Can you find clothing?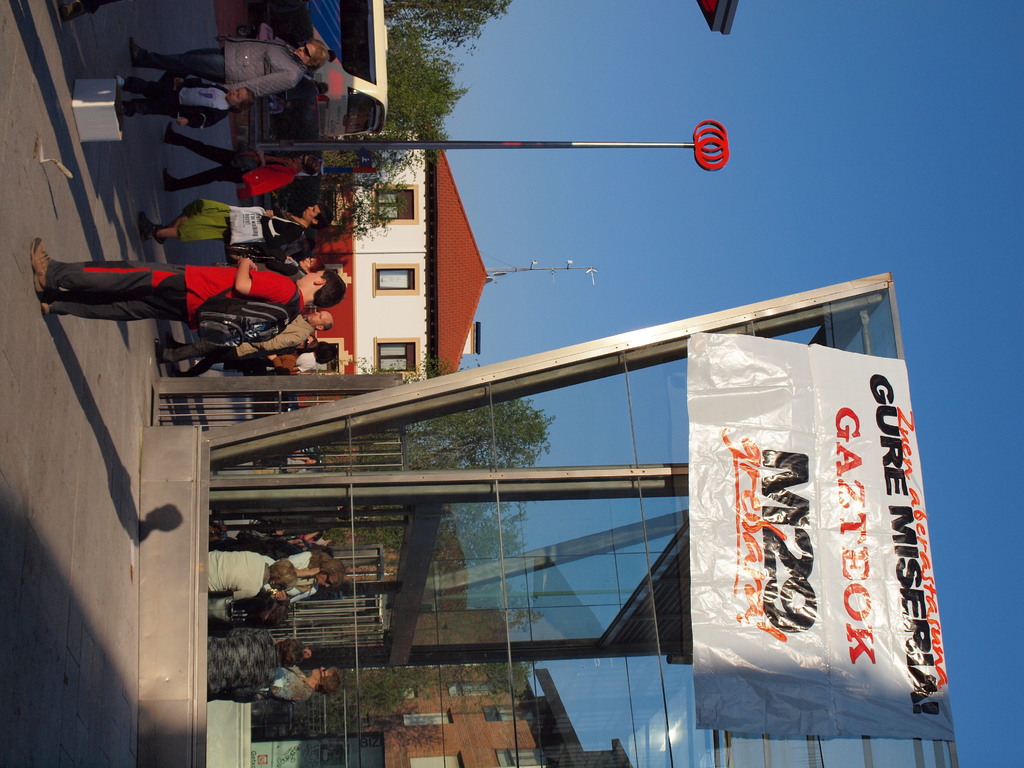
Yes, bounding box: box=[164, 132, 292, 195].
